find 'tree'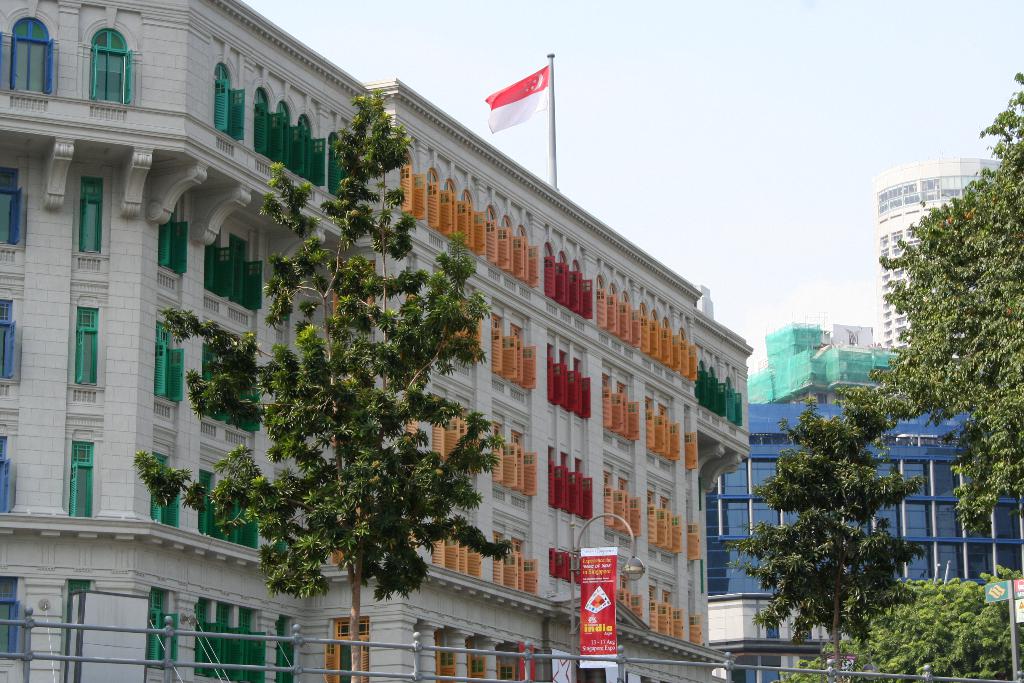
crop(135, 93, 511, 682)
